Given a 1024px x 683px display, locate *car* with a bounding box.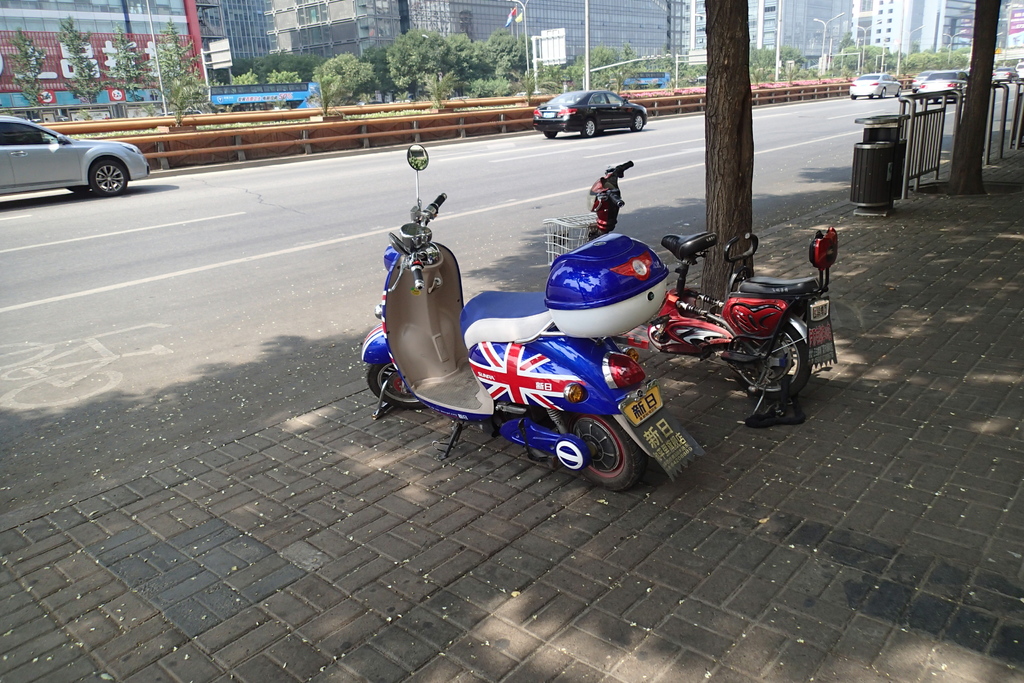
Located: [917, 67, 961, 88].
